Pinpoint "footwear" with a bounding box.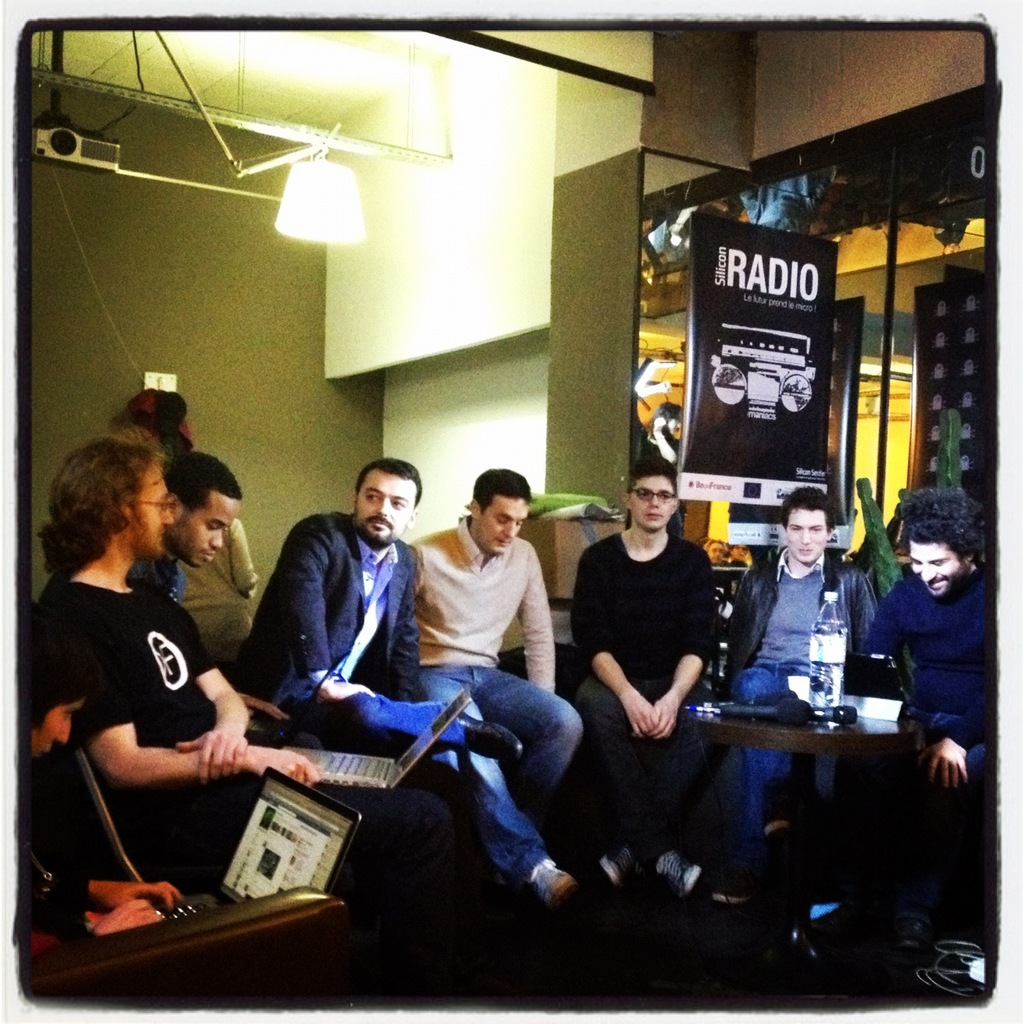
l=650, t=839, r=708, b=901.
